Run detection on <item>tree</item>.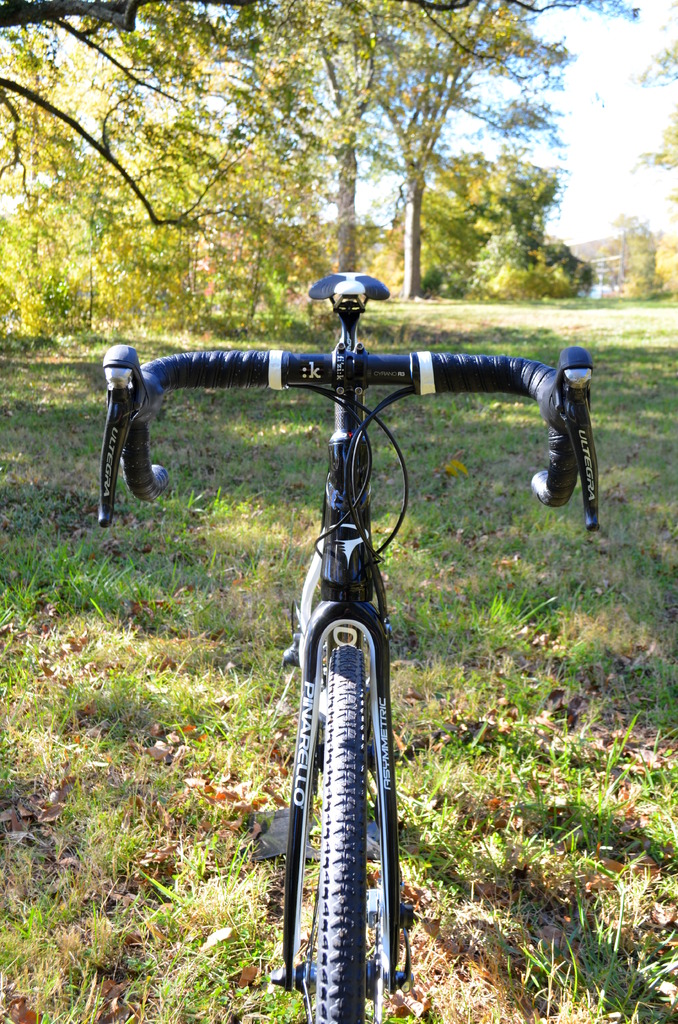
Result: <region>0, 0, 623, 215</region>.
